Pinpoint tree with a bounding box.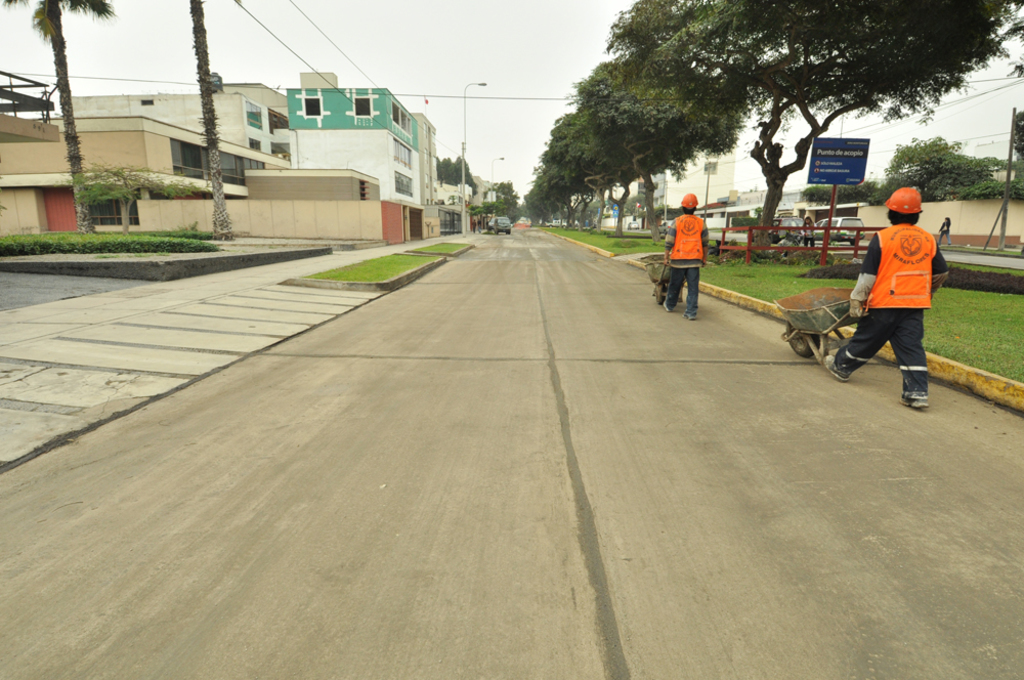
(496,179,518,218).
